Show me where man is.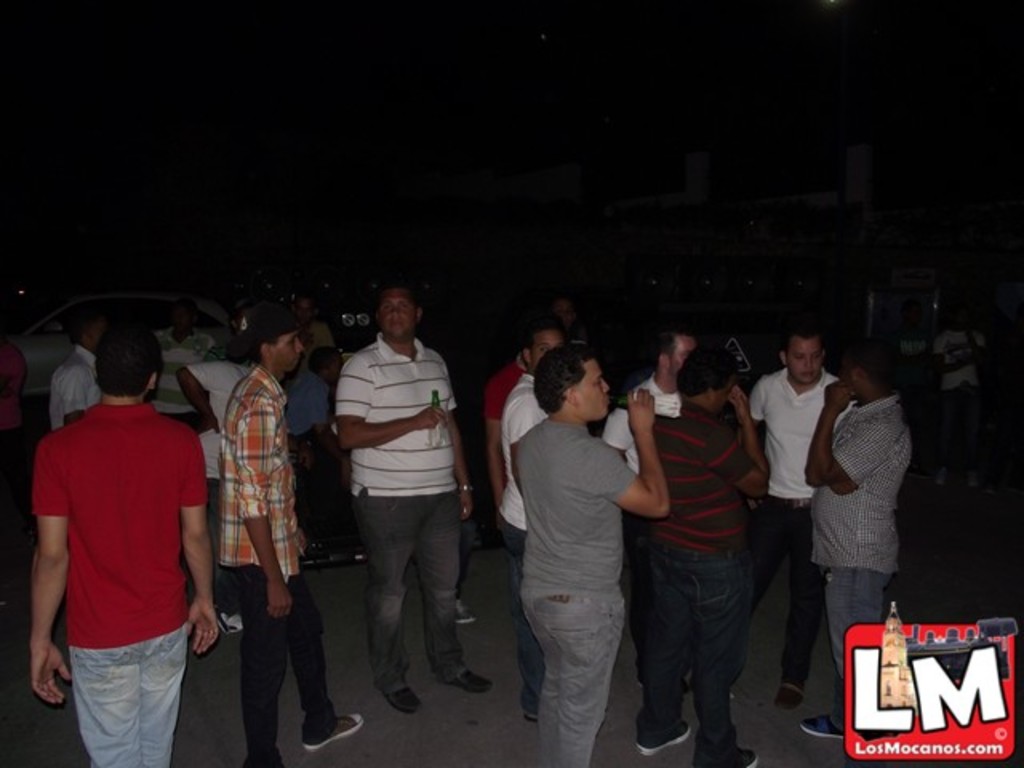
man is at [336, 288, 493, 712].
